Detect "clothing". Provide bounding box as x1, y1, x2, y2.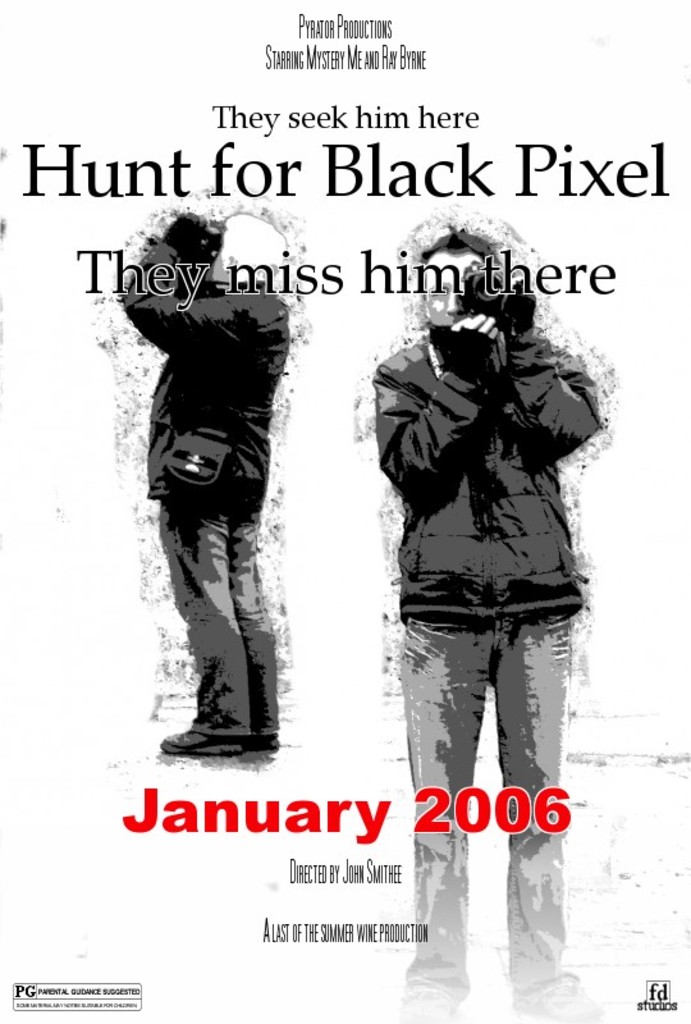
377, 224, 604, 870.
